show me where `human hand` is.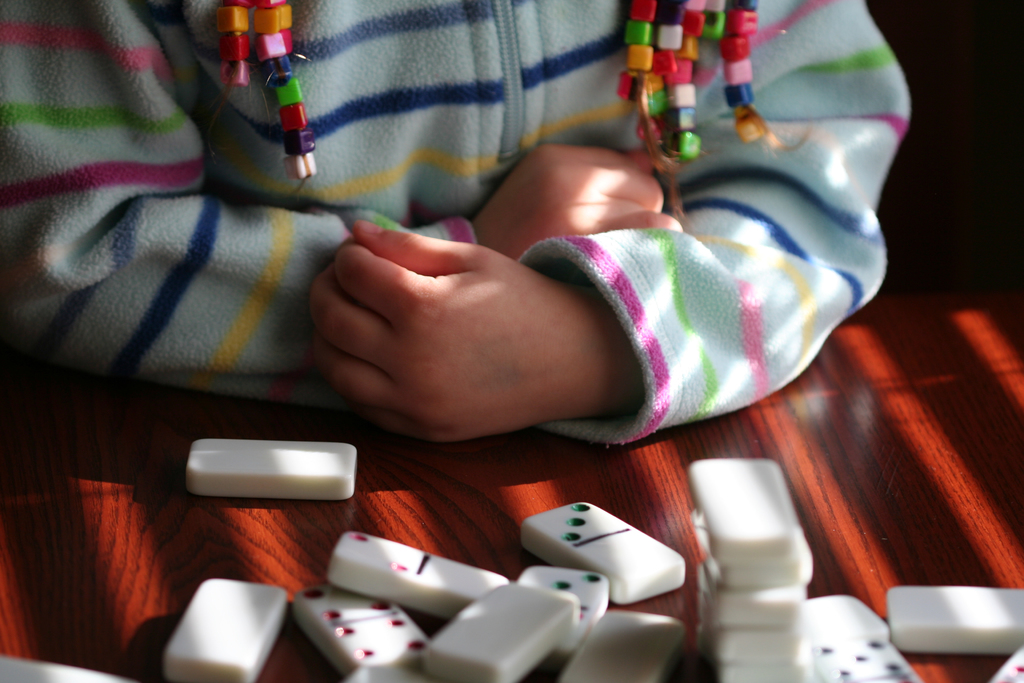
`human hand` is at pyautogui.locateOnScreen(467, 134, 682, 265).
